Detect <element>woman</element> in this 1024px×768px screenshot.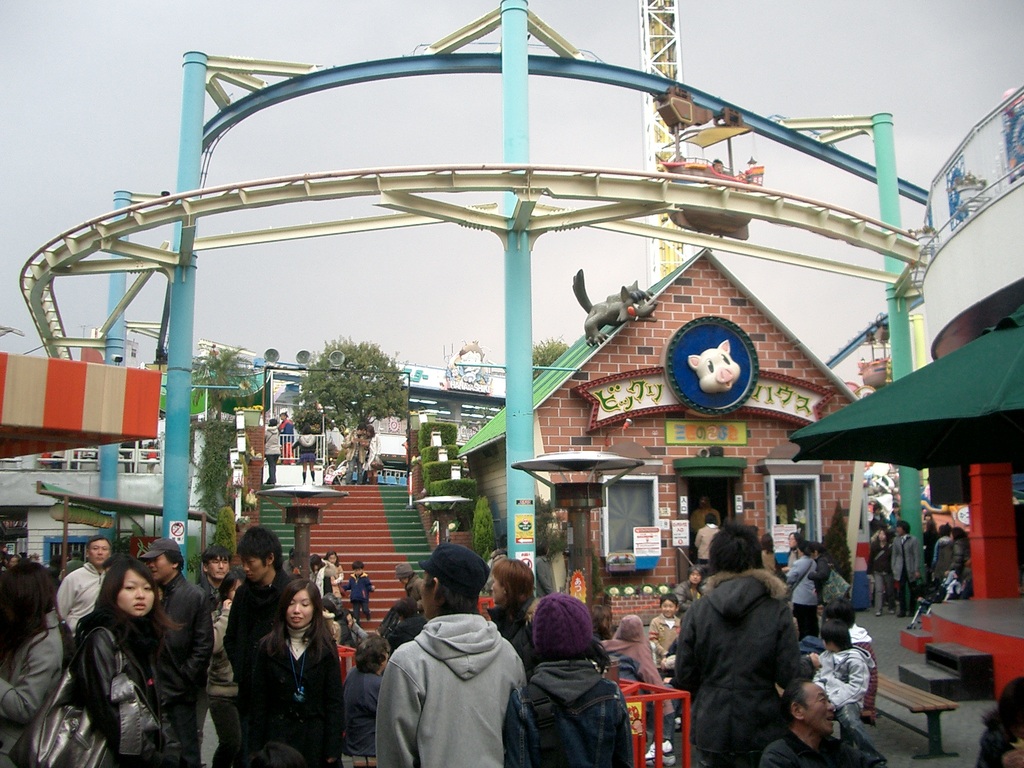
Detection: [left=316, top=549, right=342, bottom=598].
